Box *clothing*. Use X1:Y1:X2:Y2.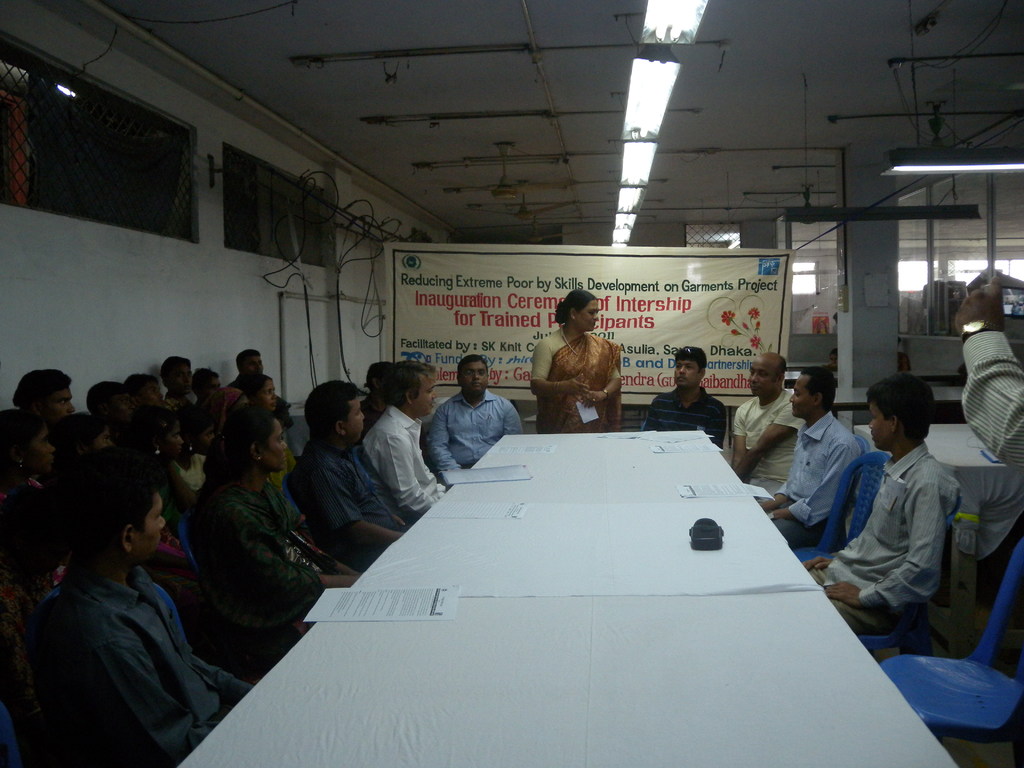
770:440:893:555.
